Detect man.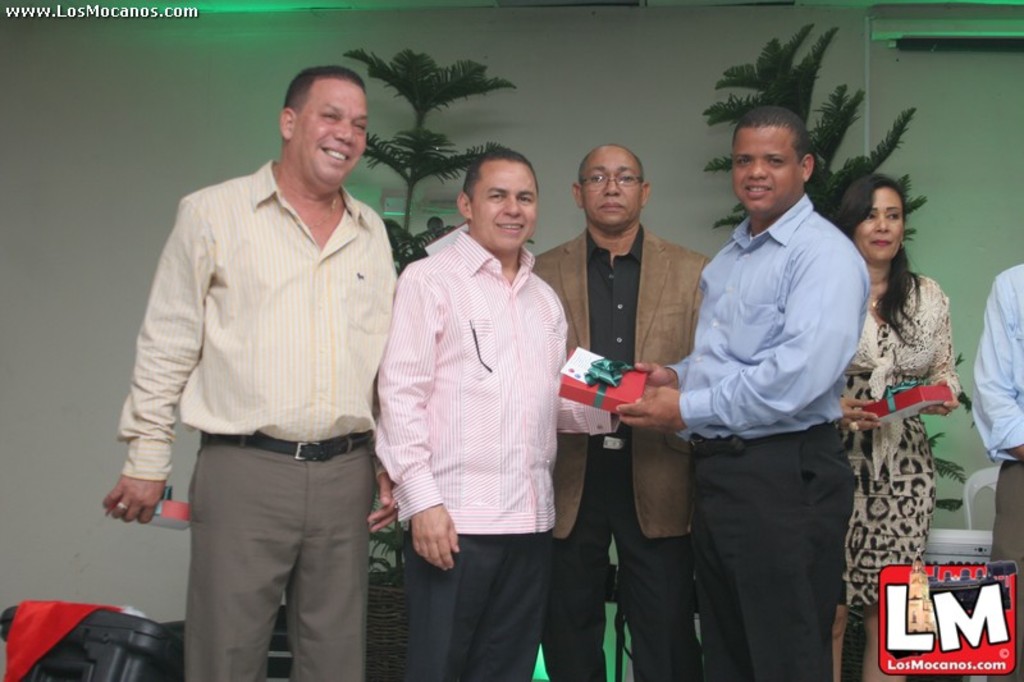
Detected at (x1=530, y1=131, x2=717, y2=681).
